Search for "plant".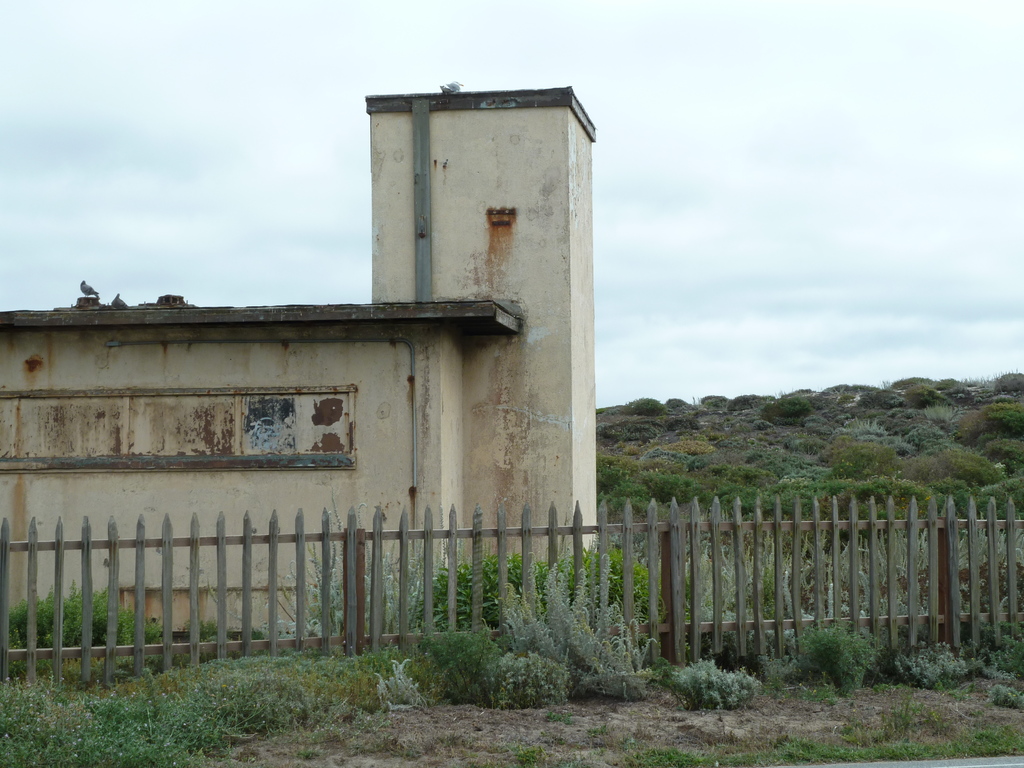
Found at (x1=771, y1=610, x2=903, y2=706).
